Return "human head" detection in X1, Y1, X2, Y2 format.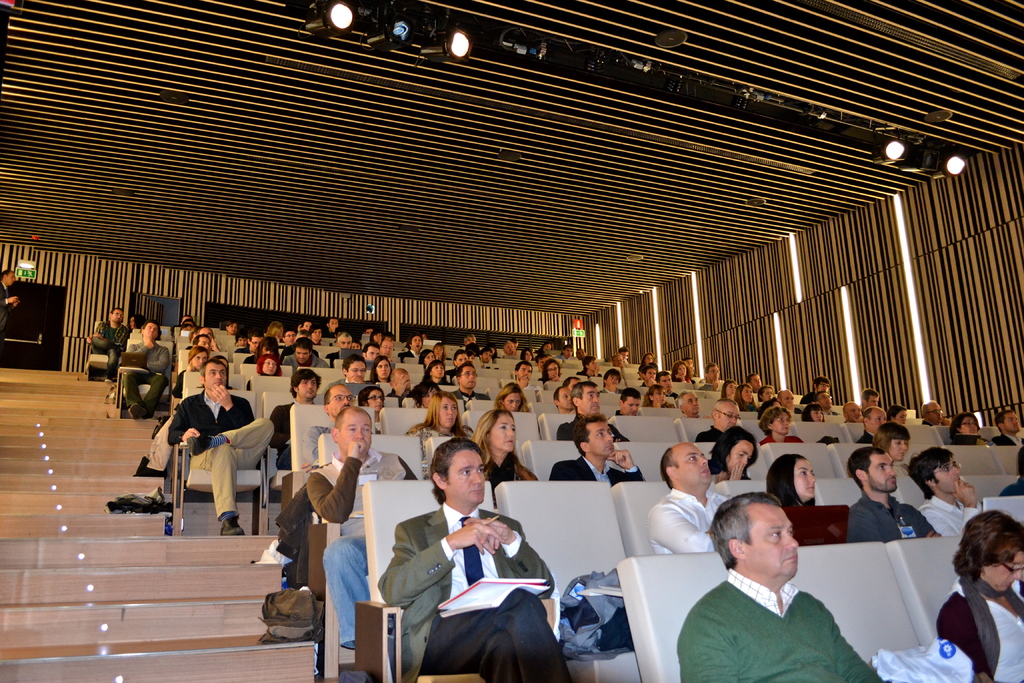
657, 440, 714, 495.
